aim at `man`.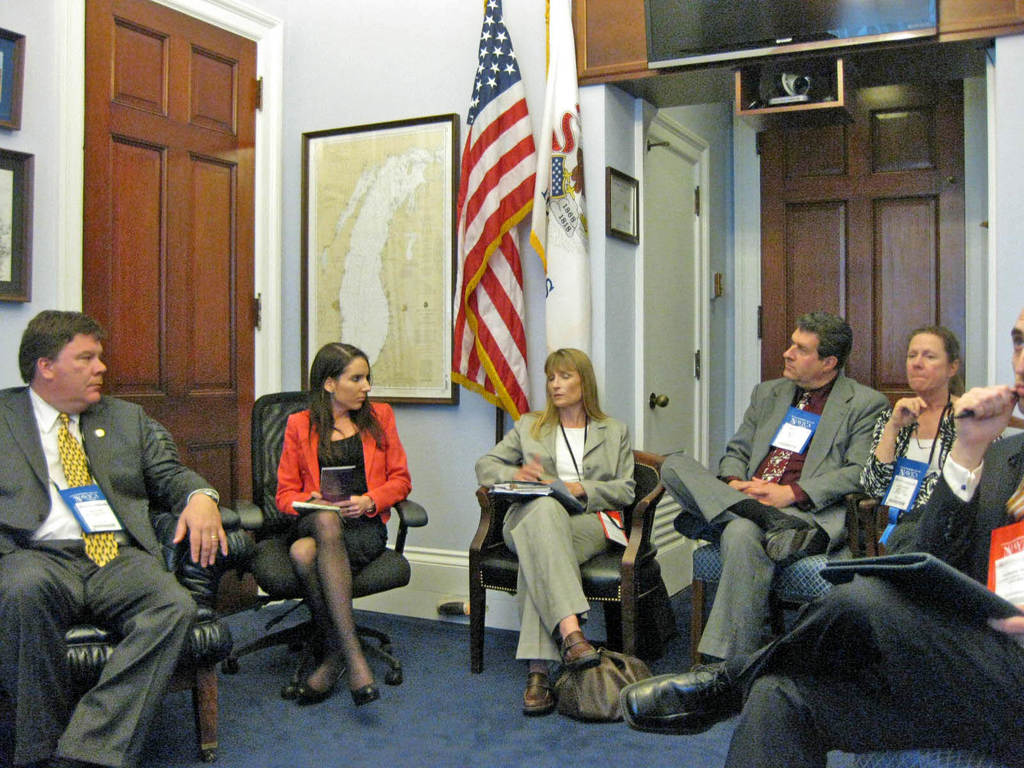
Aimed at bbox(15, 303, 230, 752).
